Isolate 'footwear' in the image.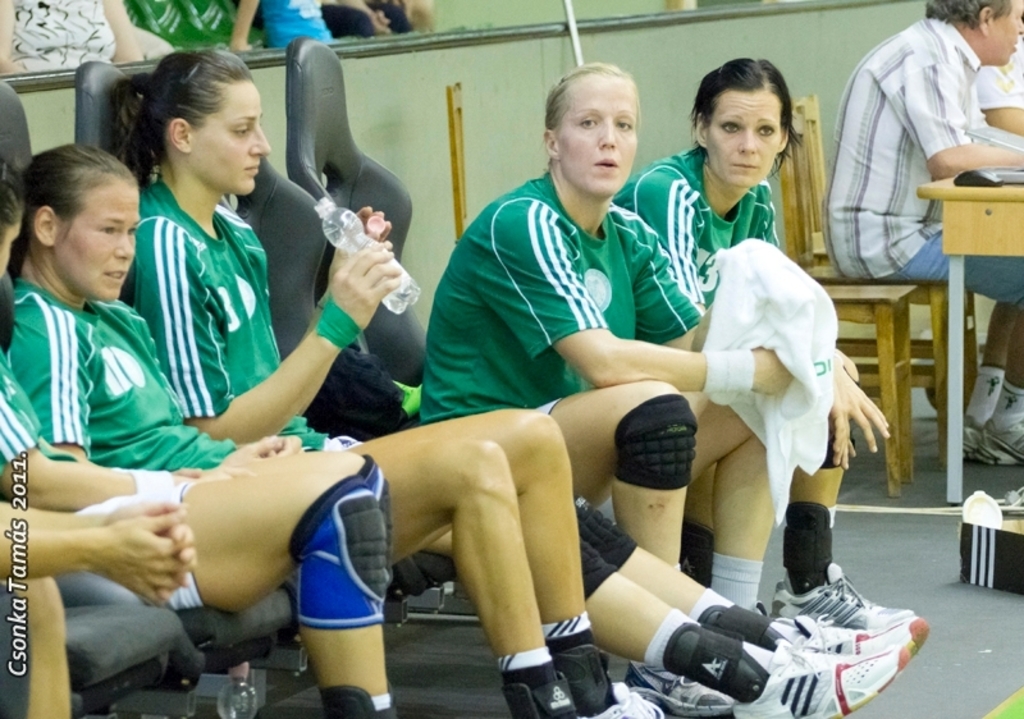
Isolated region: (580, 682, 664, 718).
